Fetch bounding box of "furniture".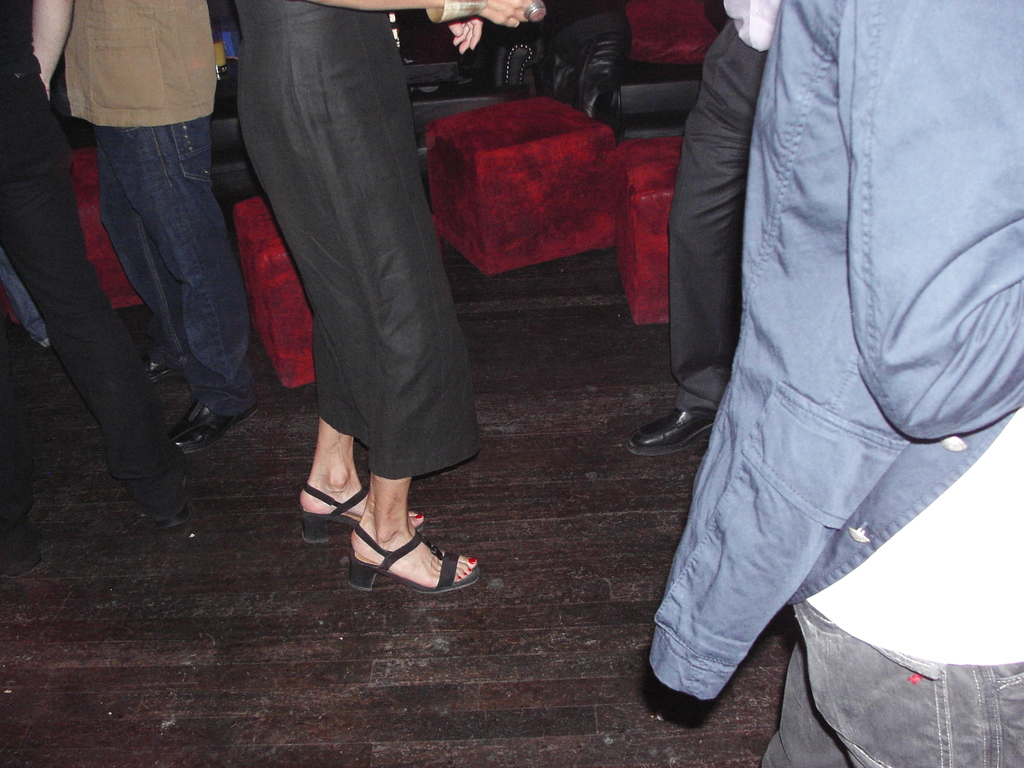
Bbox: rect(209, 45, 543, 193).
